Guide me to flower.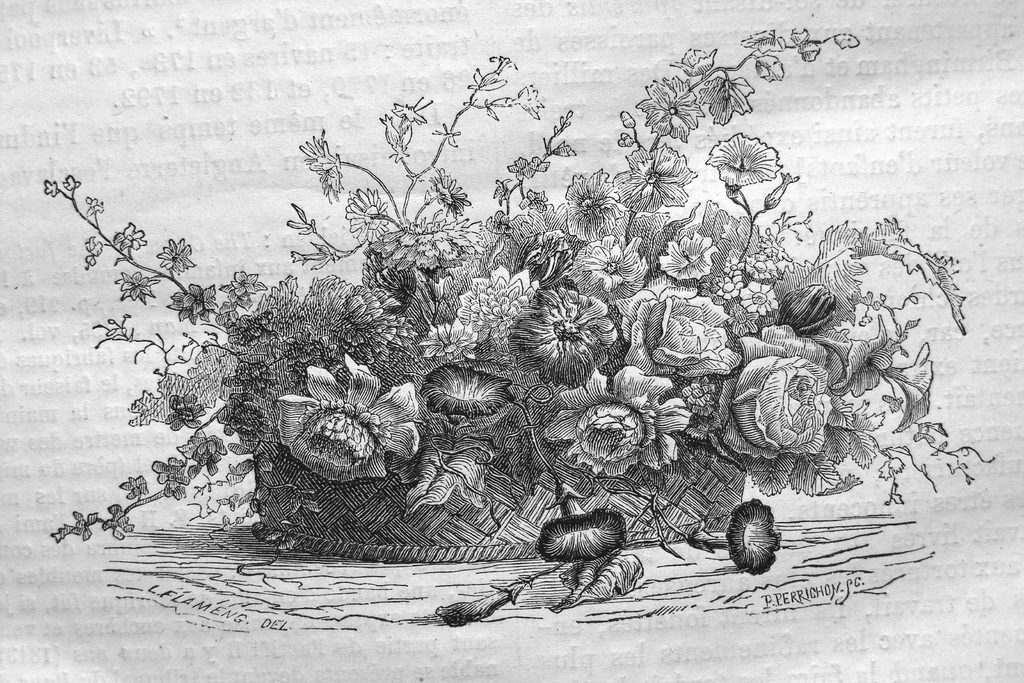
Guidance: [x1=727, y1=351, x2=836, y2=456].
